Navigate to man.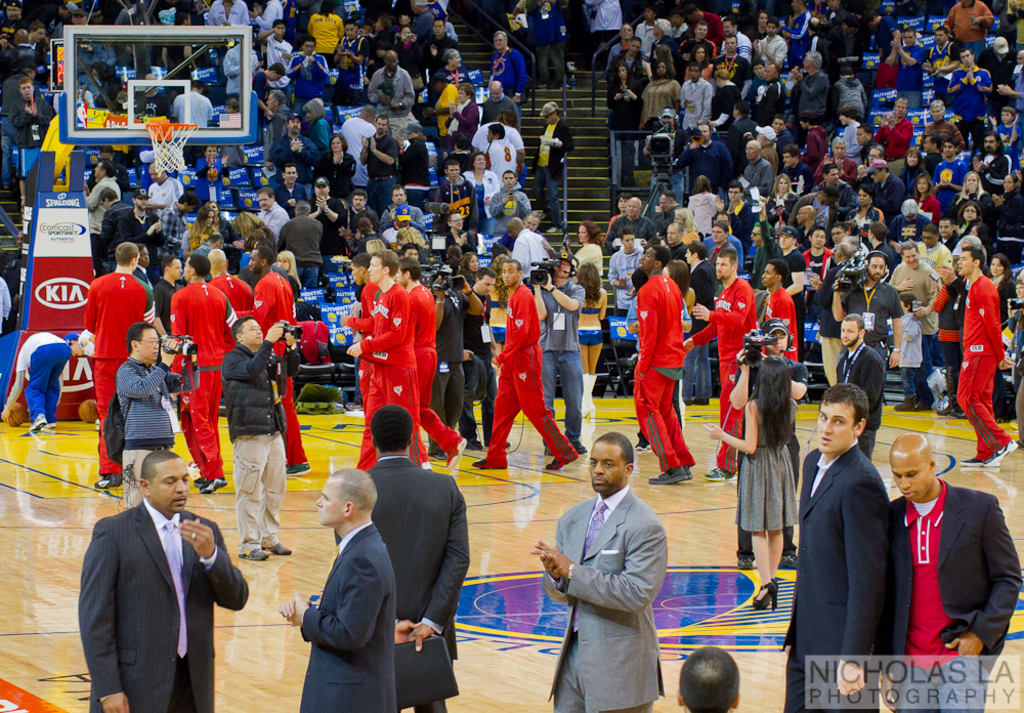
Navigation target: 980, 35, 1015, 115.
